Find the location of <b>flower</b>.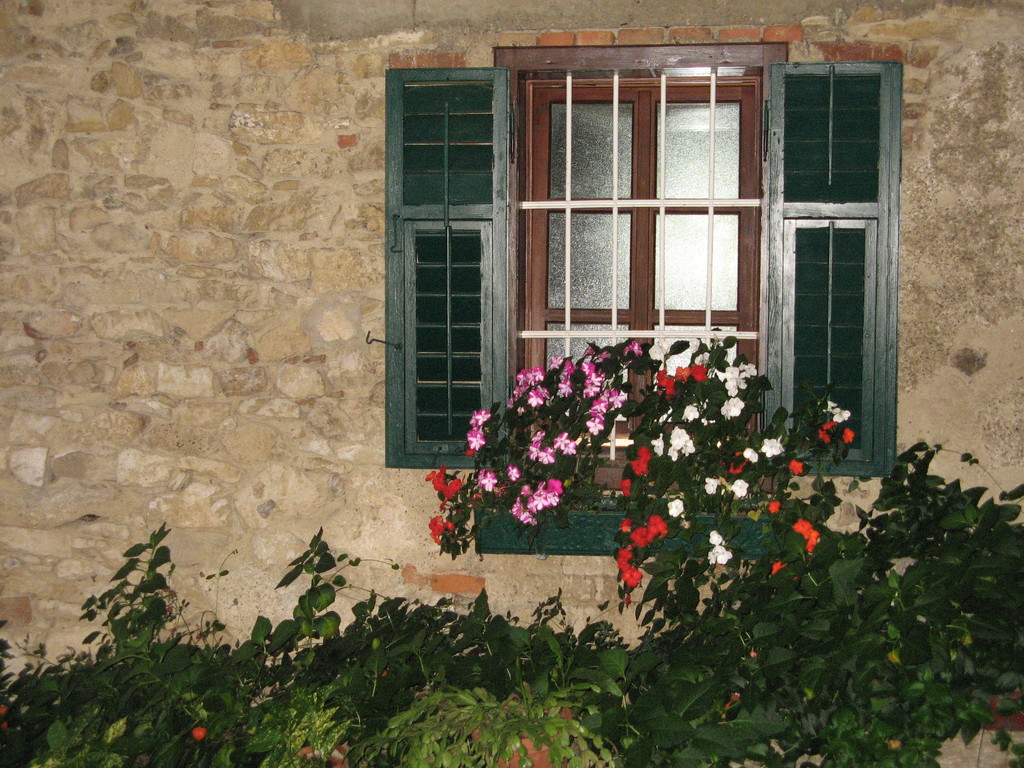
Location: region(516, 369, 530, 383).
